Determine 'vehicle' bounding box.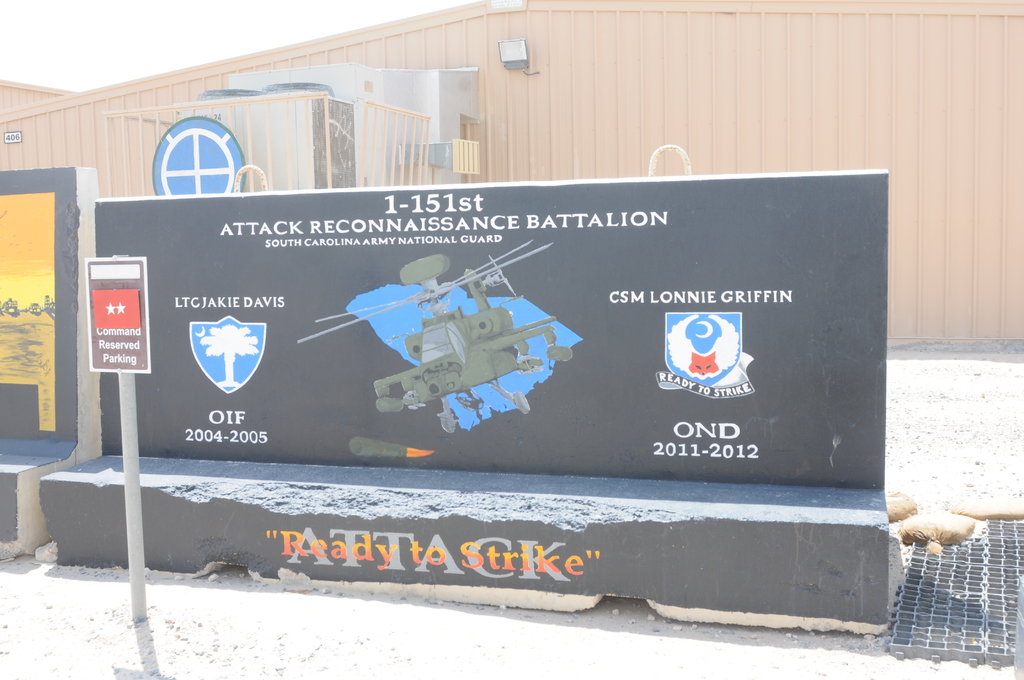
Determined: [x1=294, y1=238, x2=573, y2=436].
